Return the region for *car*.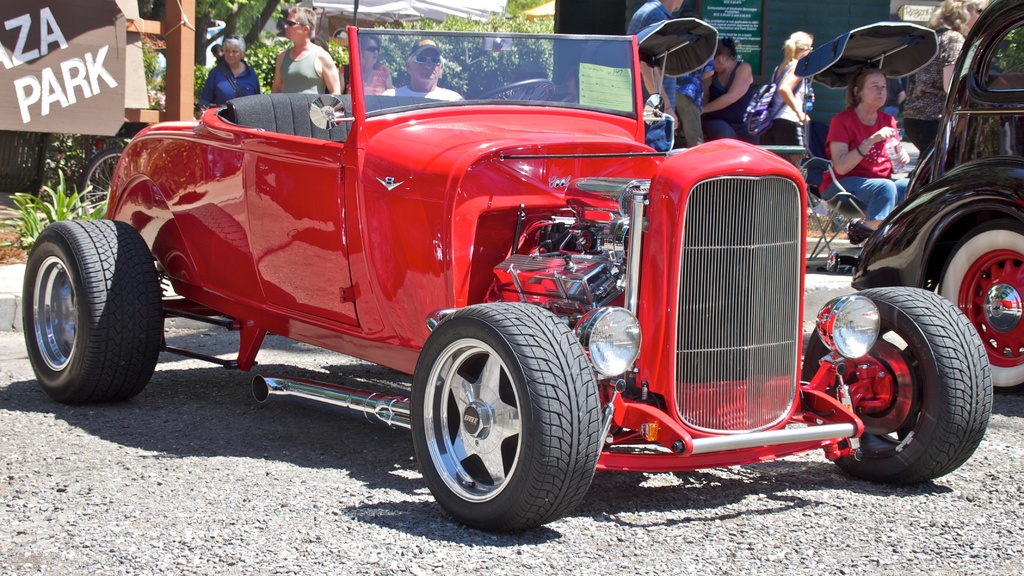
box(40, 51, 963, 527).
